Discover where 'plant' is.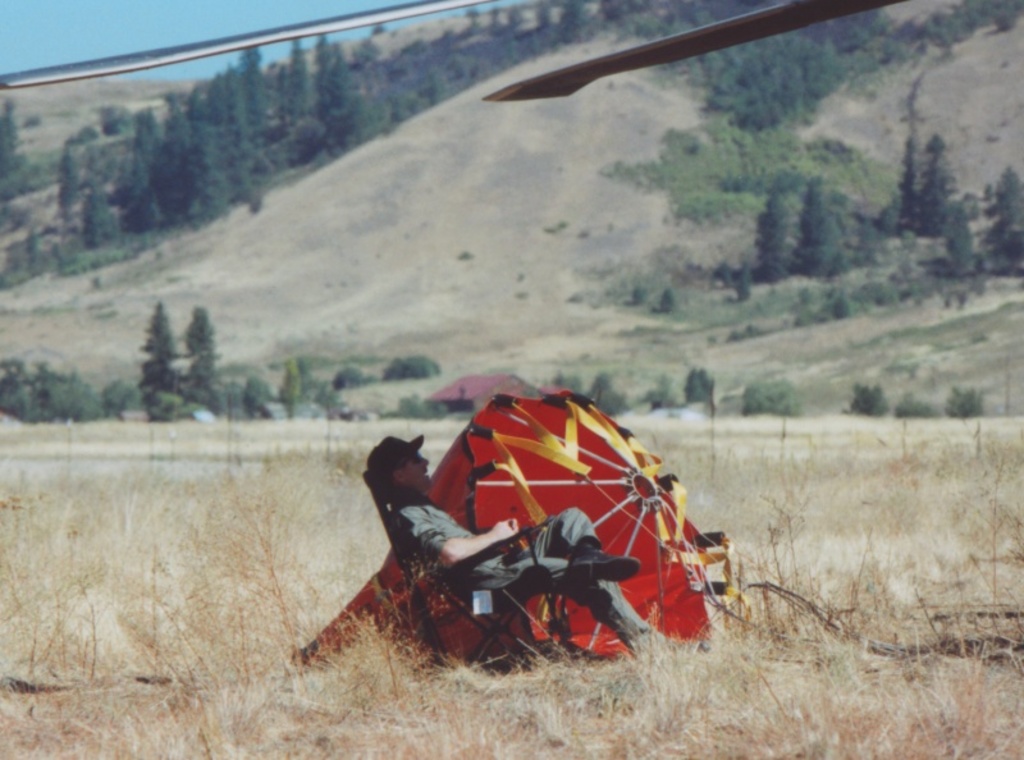
Discovered at BBox(763, 375, 800, 418).
